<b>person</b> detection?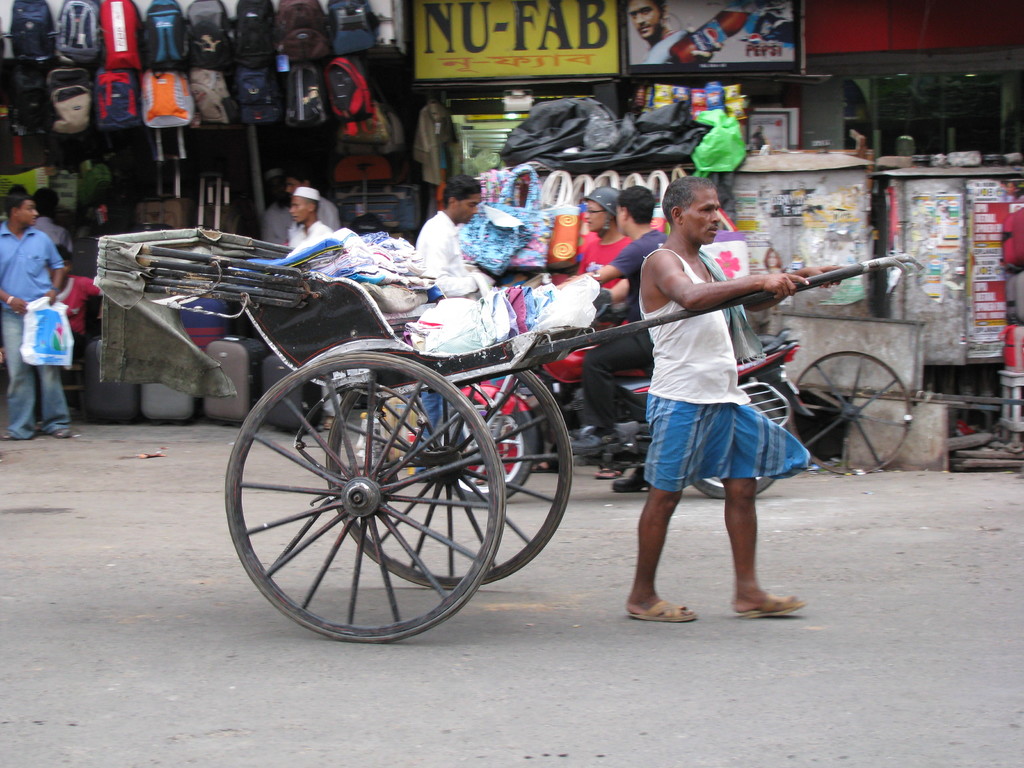
<region>625, 0, 724, 66</region>
